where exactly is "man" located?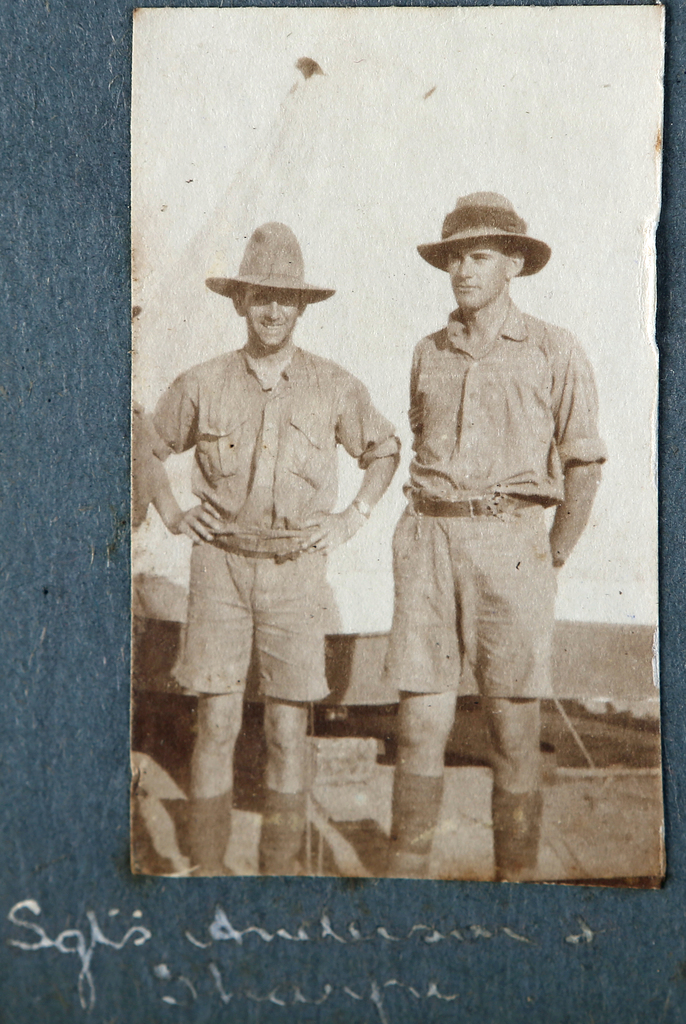
Its bounding box is [374, 188, 616, 849].
